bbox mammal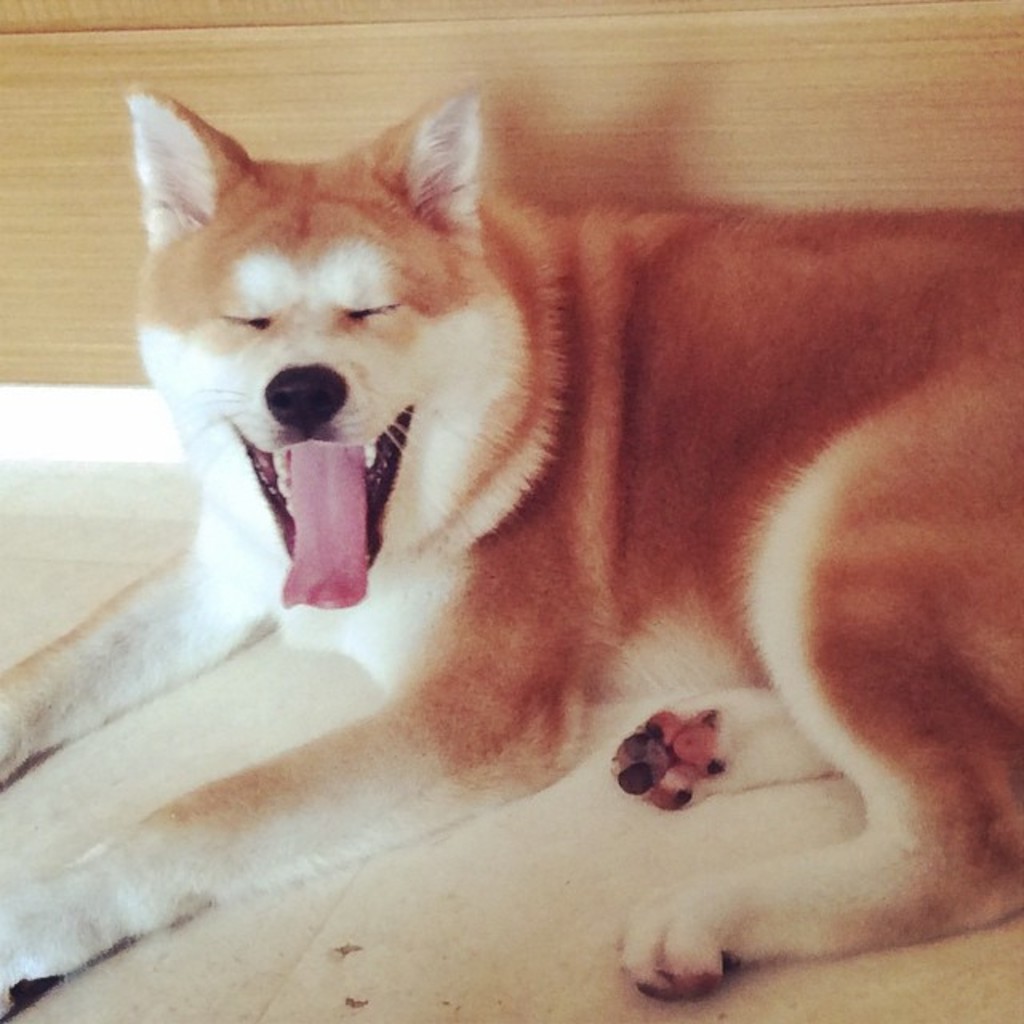
[left=0, top=80, right=1022, bottom=1022]
